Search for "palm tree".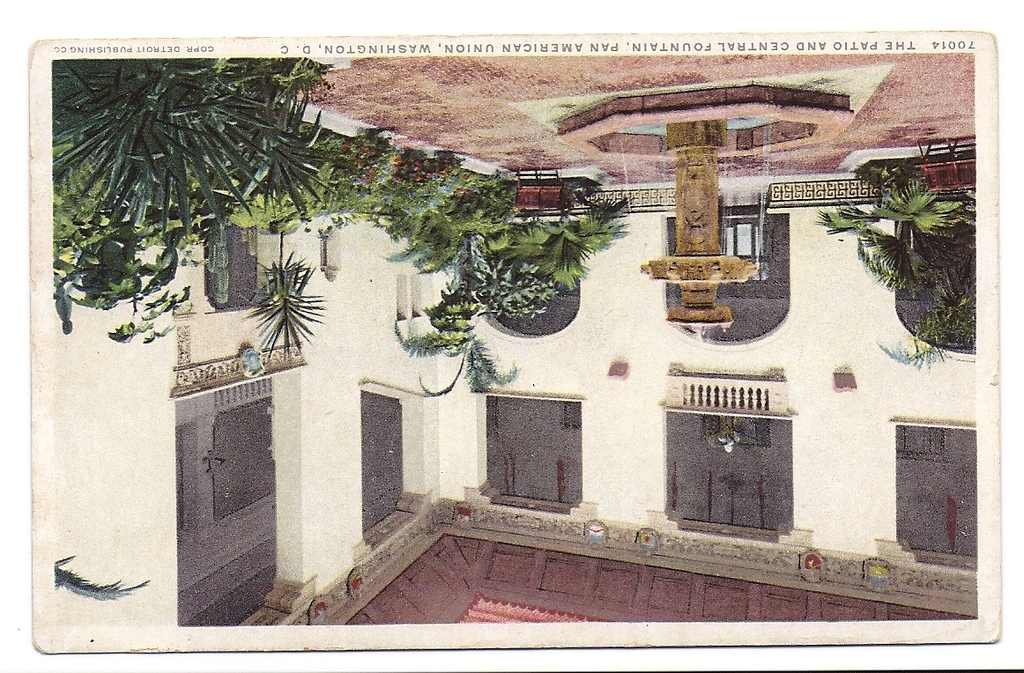
Found at {"x1": 322, "y1": 157, "x2": 485, "y2": 211}.
